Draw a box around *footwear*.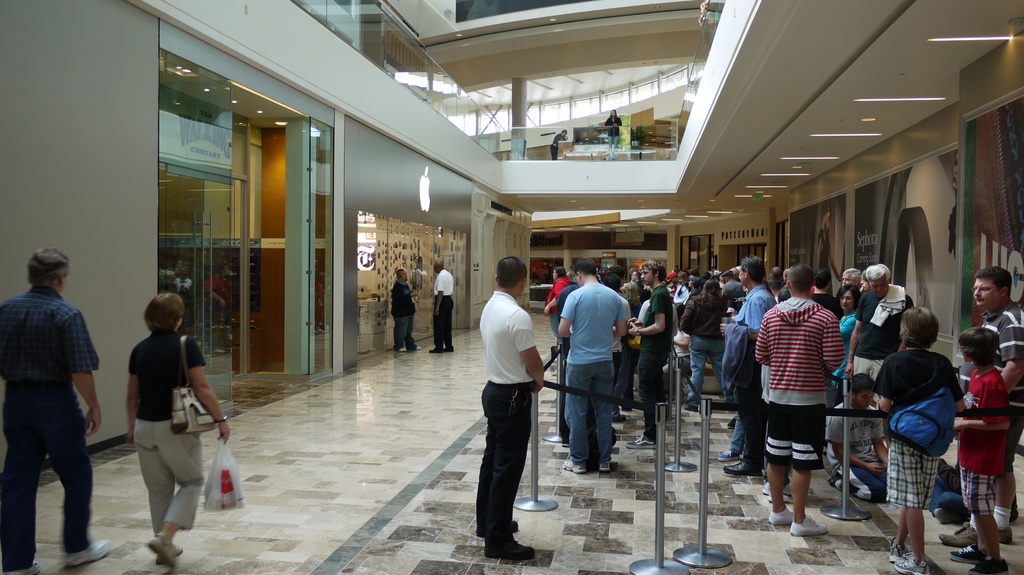
767, 505, 794, 525.
